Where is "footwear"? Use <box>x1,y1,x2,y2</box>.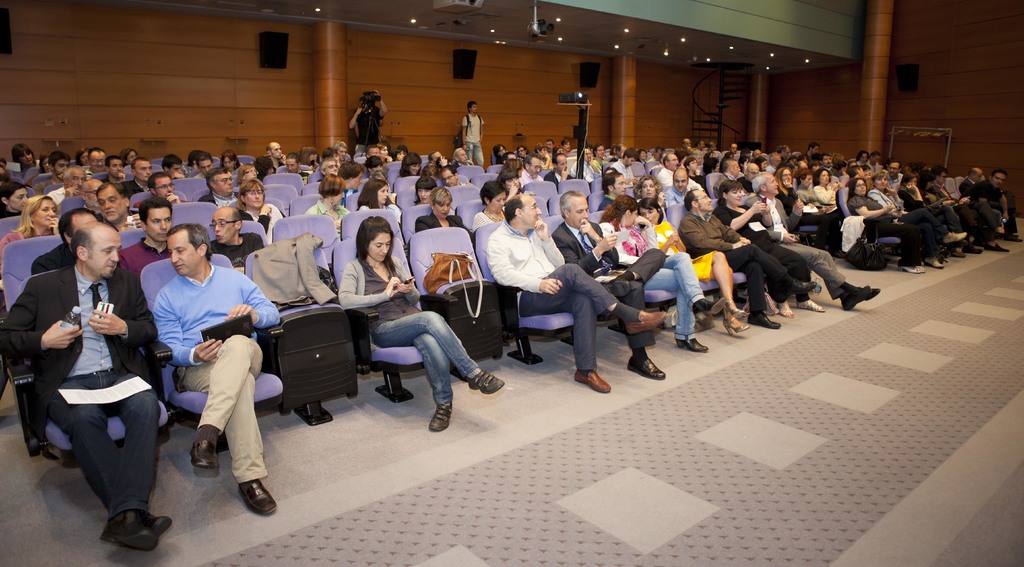
<box>576,367,611,392</box>.
